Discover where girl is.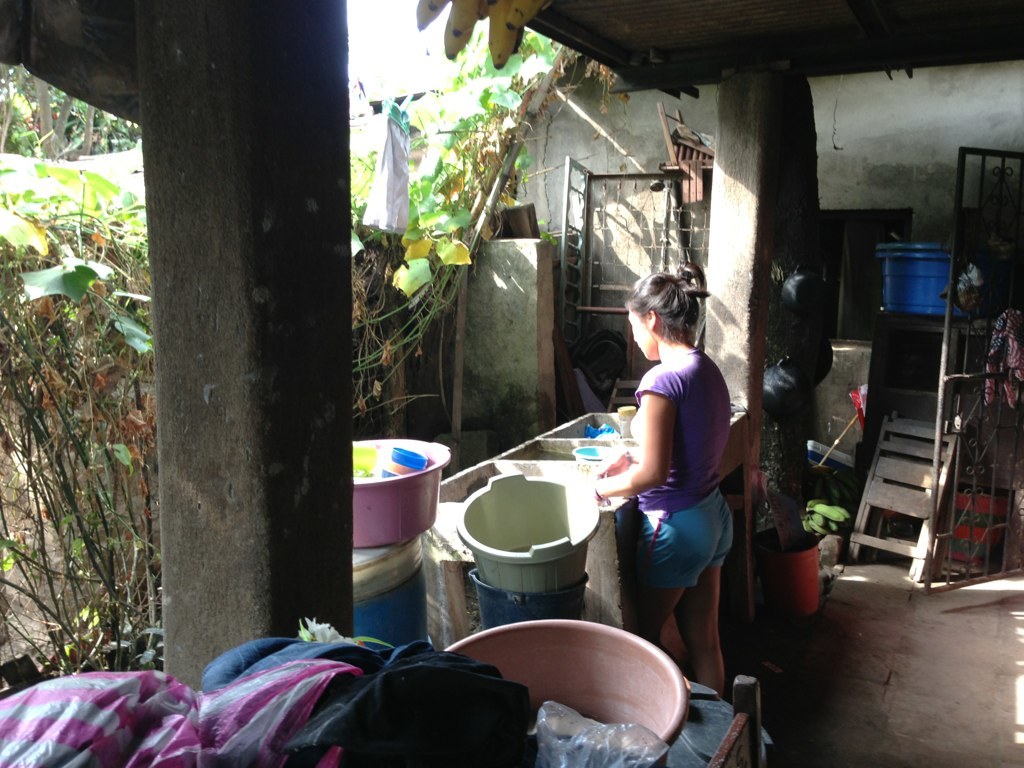
Discovered at pyautogui.locateOnScreen(598, 263, 735, 700).
